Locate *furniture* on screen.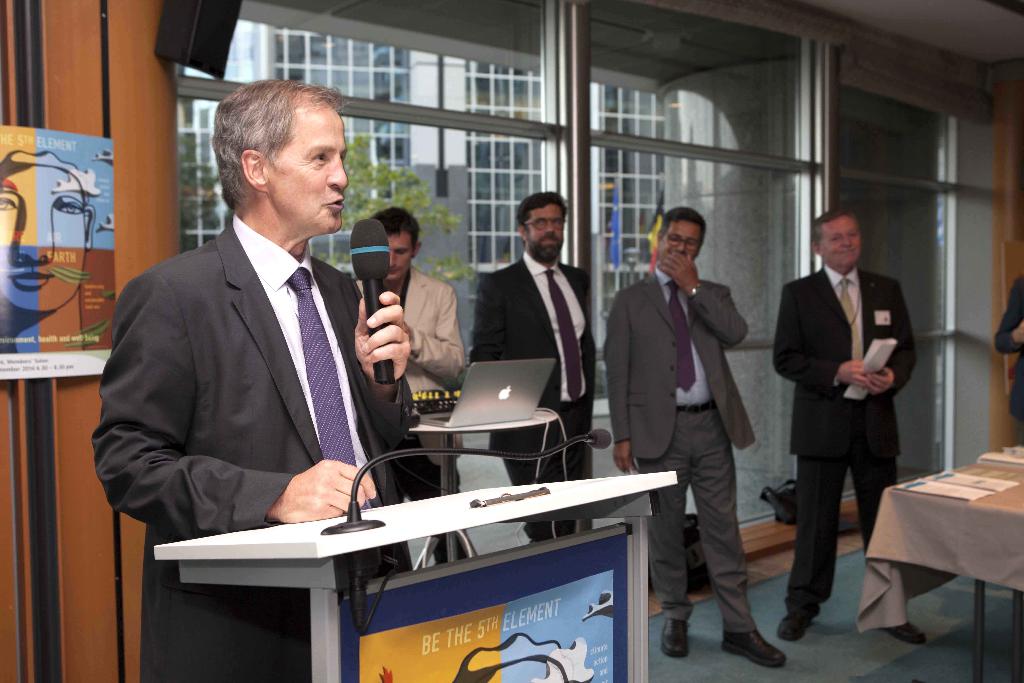
On screen at {"x1": 412, "y1": 416, "x2": 556, "y2": 568}.
